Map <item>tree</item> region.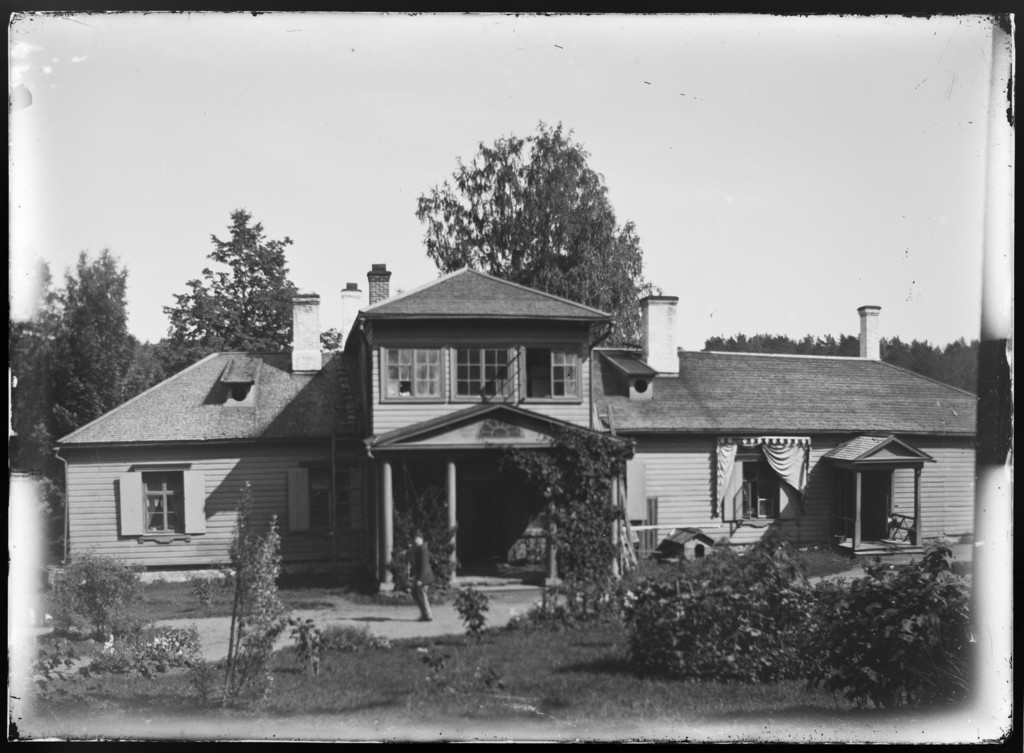
Mapped to box(154, 206, 300, 378).
